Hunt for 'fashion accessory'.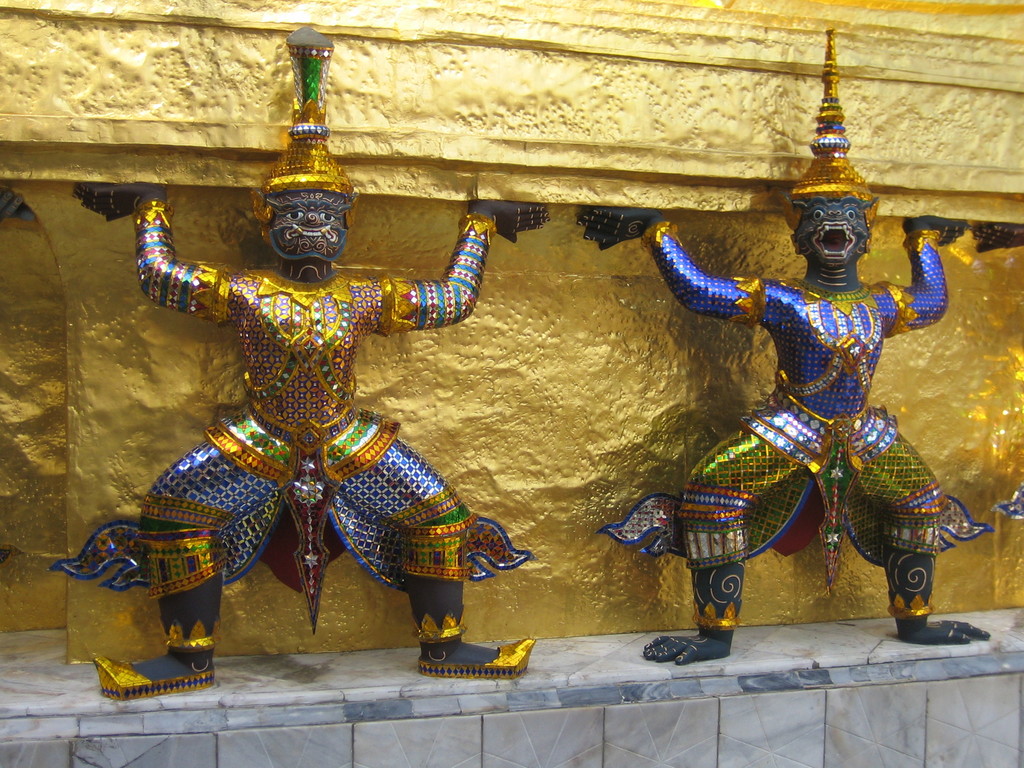
Hunted down at {"left": 86, "top": 640, "right": 222, "bottom": 707}.
